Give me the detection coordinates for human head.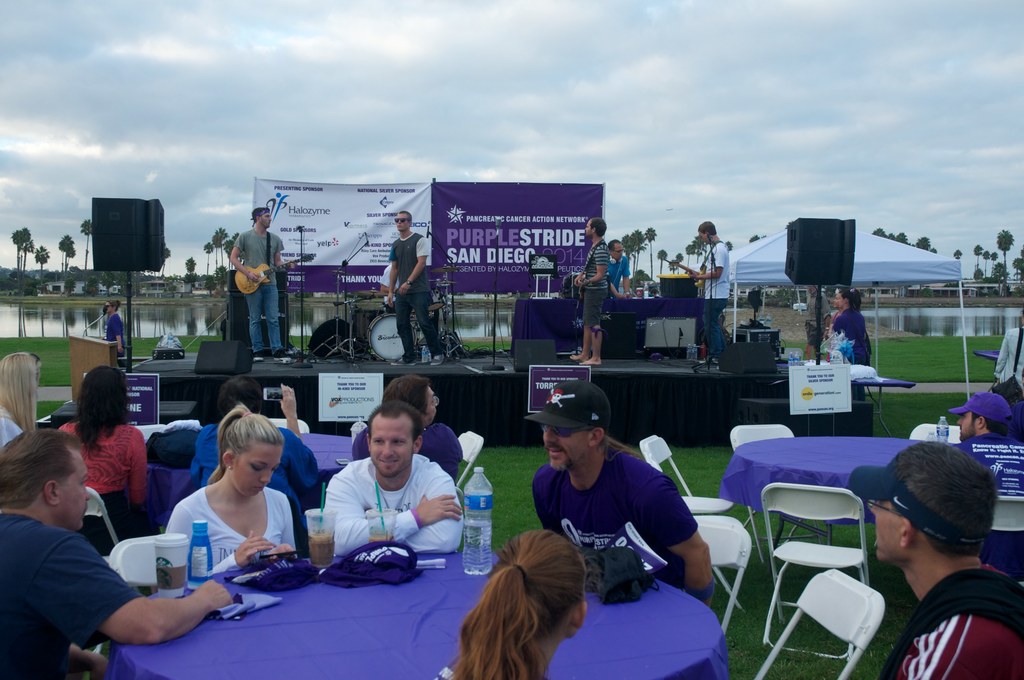
l=611, t=239, r=624, b=262.
